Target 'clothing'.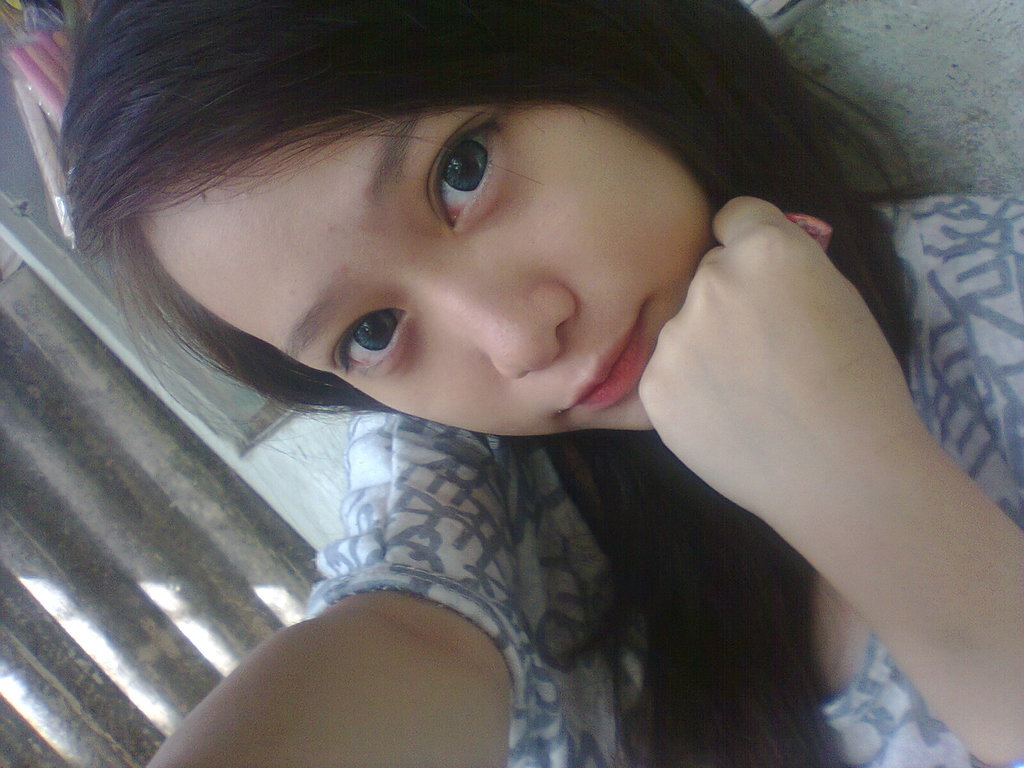
Target region: [left=308, top=196, right=1023, bottom=767].
